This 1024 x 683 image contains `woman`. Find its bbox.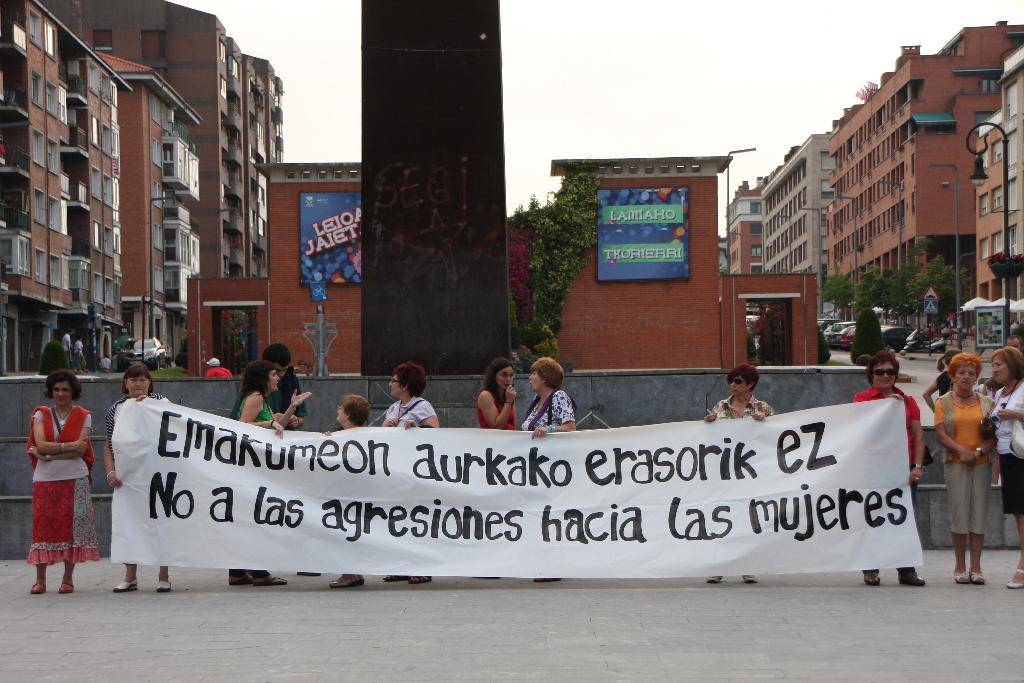
921,349,963,412.
